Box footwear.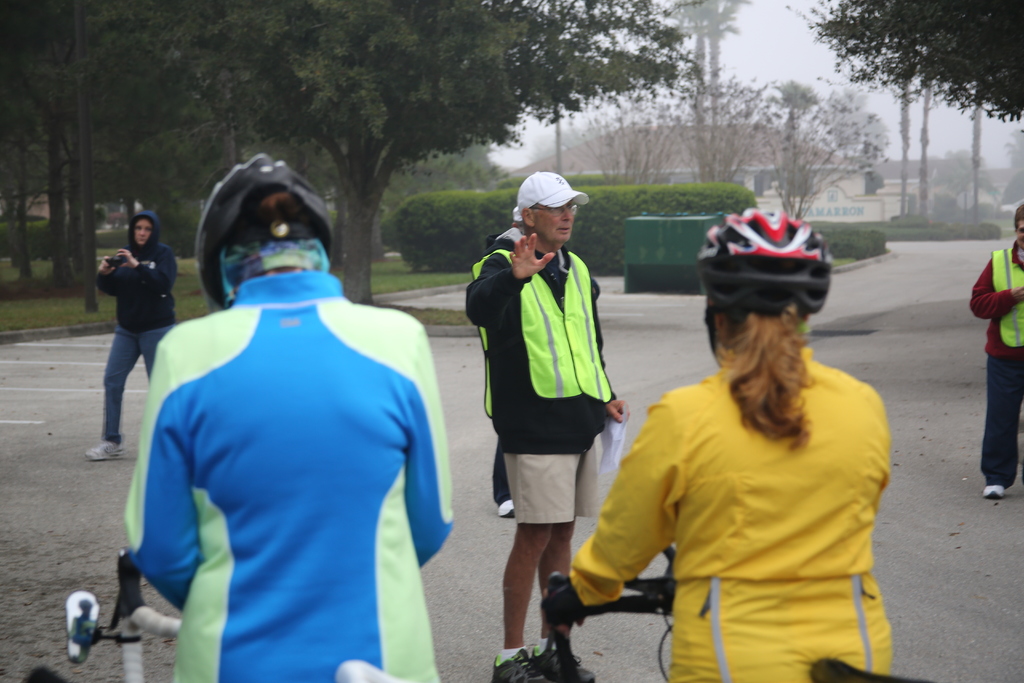
l=492, t=650, r=552, b=682.
